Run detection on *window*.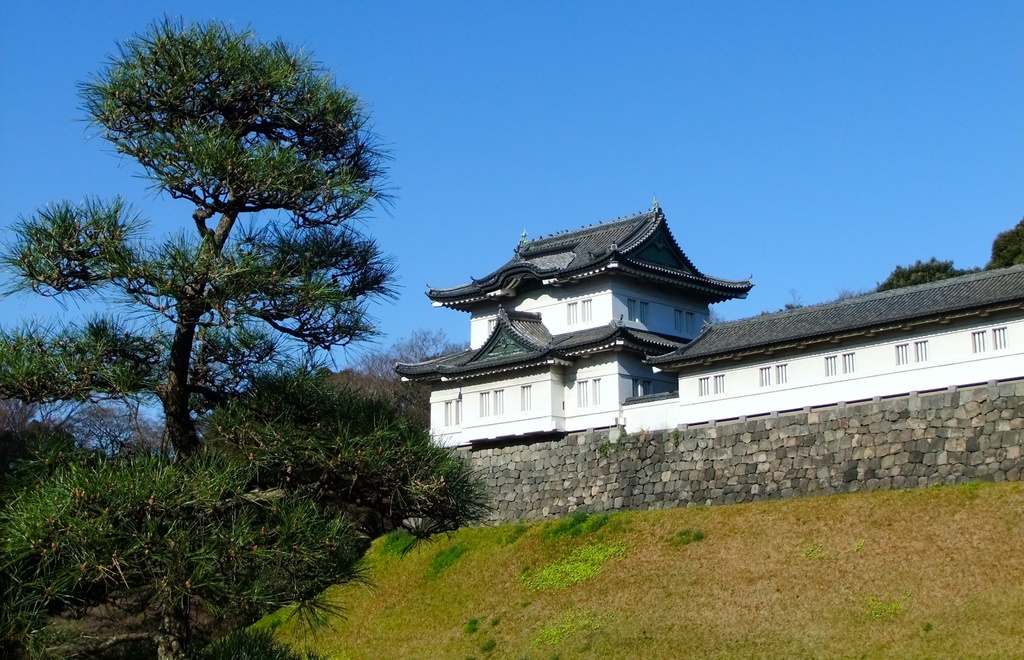
Result: x1=580 y1=300 x2=593 y2=319.
